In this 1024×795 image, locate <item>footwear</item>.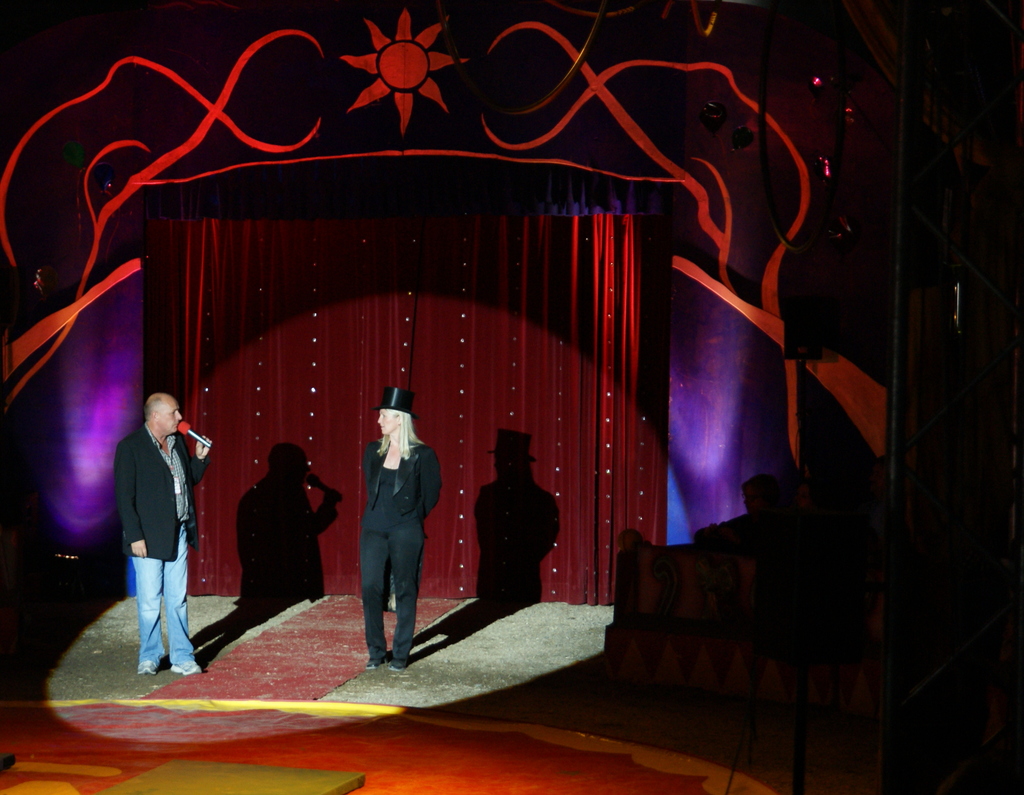
Bounding box: locate(388, 664, 404, 673).
